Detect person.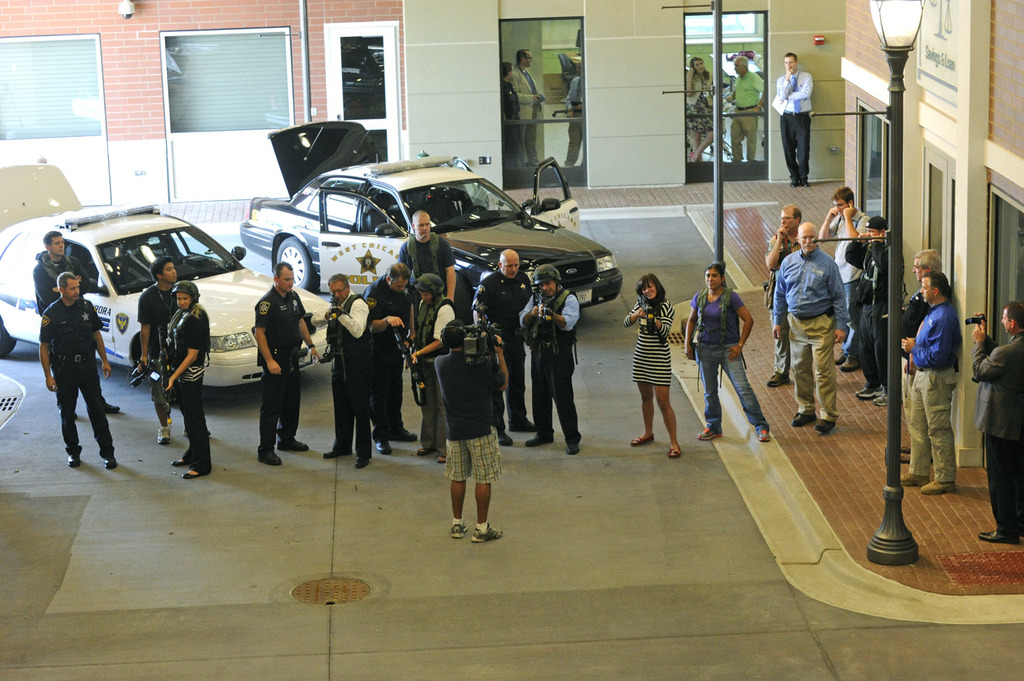
Detected at x1=395 y1=214 x2=454 y2=393.
